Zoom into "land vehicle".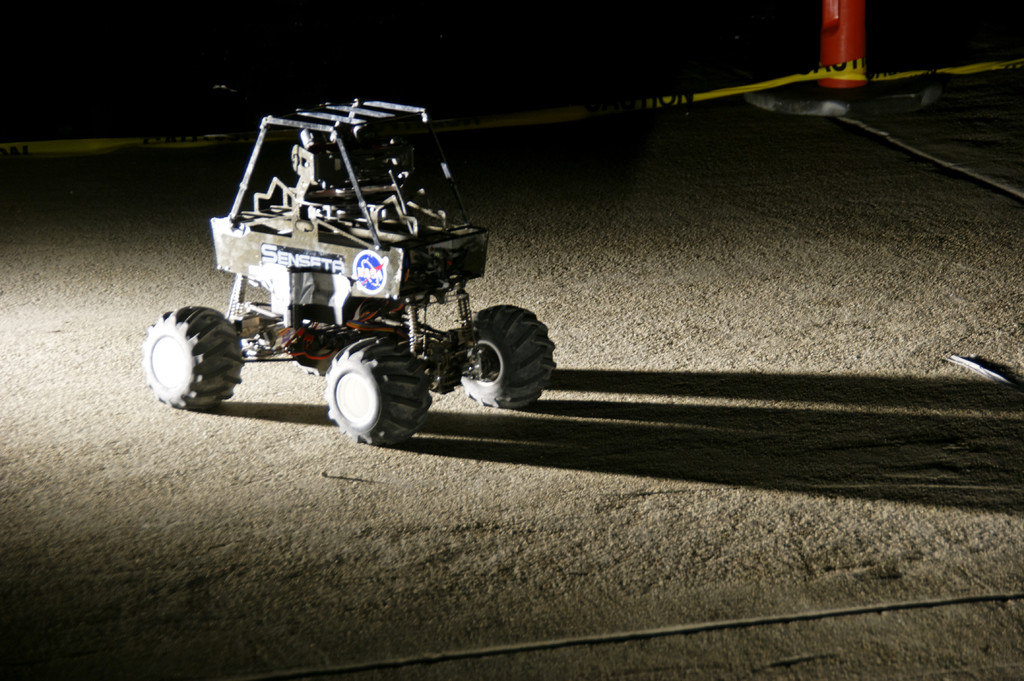
Zoom target: bbox=(139, 86, 556, 445).
